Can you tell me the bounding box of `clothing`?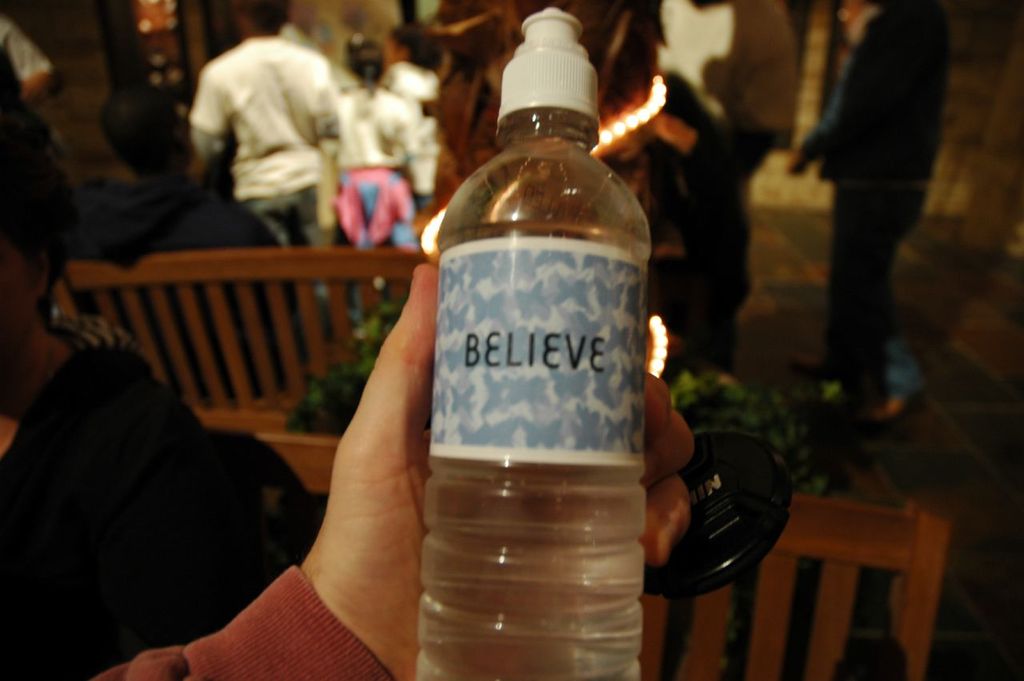
bbox=(194, 34, 342, 266).
